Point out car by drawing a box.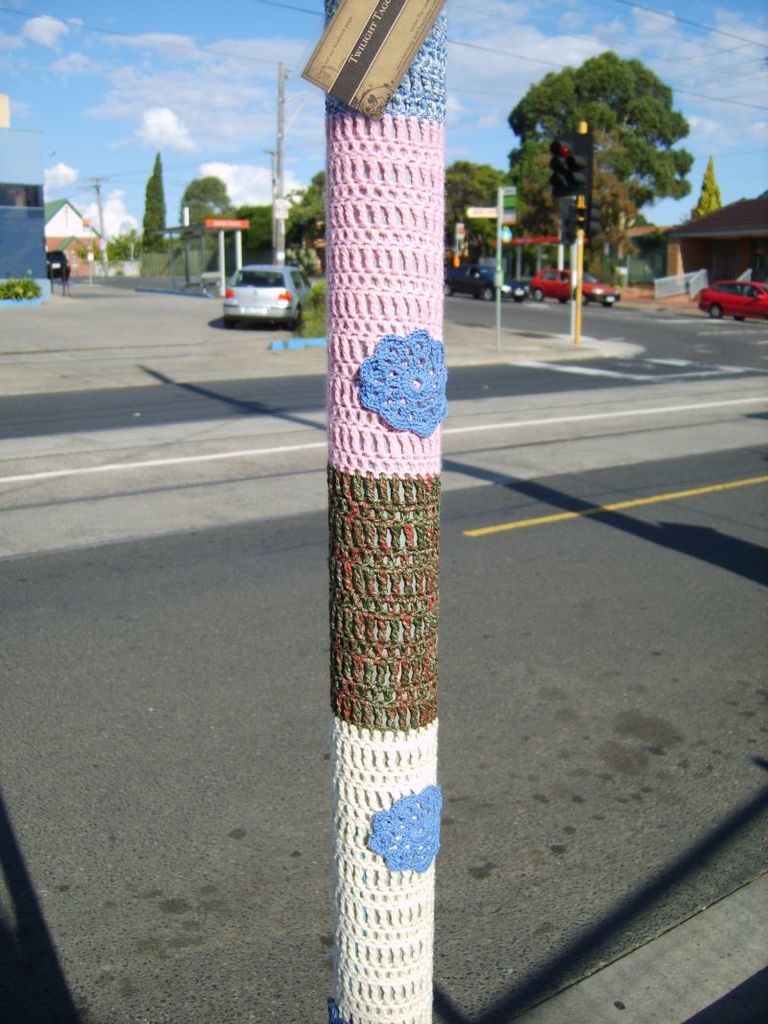
(x1=444, y1=263, x2=529, y2=299).
